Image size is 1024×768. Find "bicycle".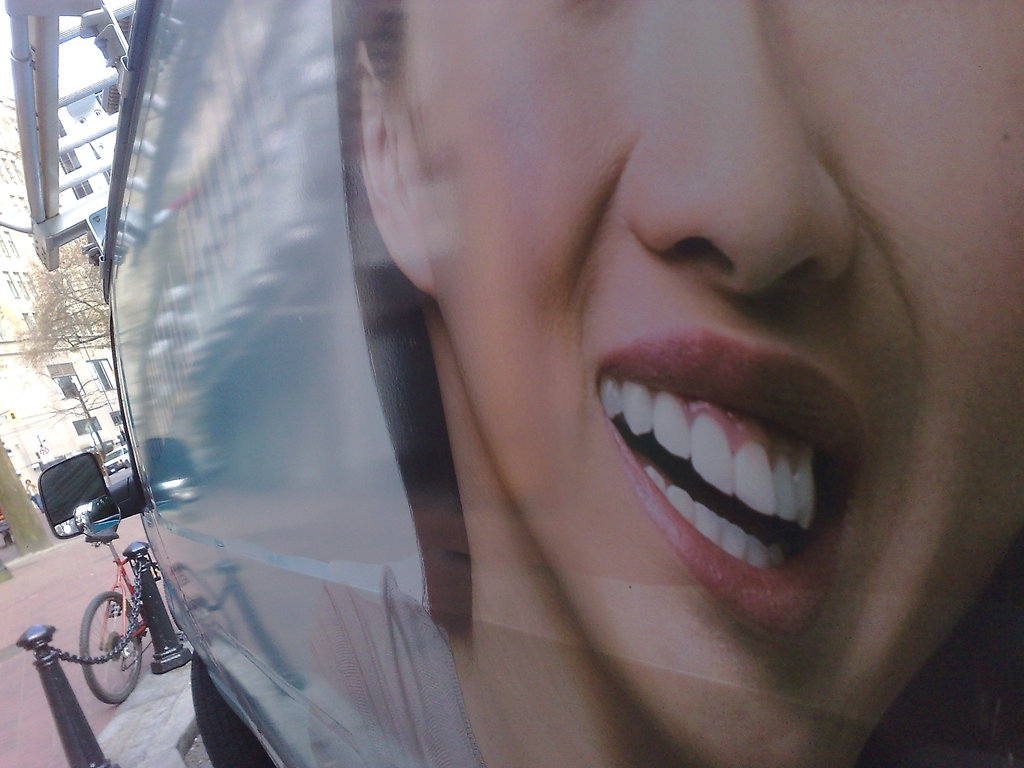
box(83, 513, 148, 700).
